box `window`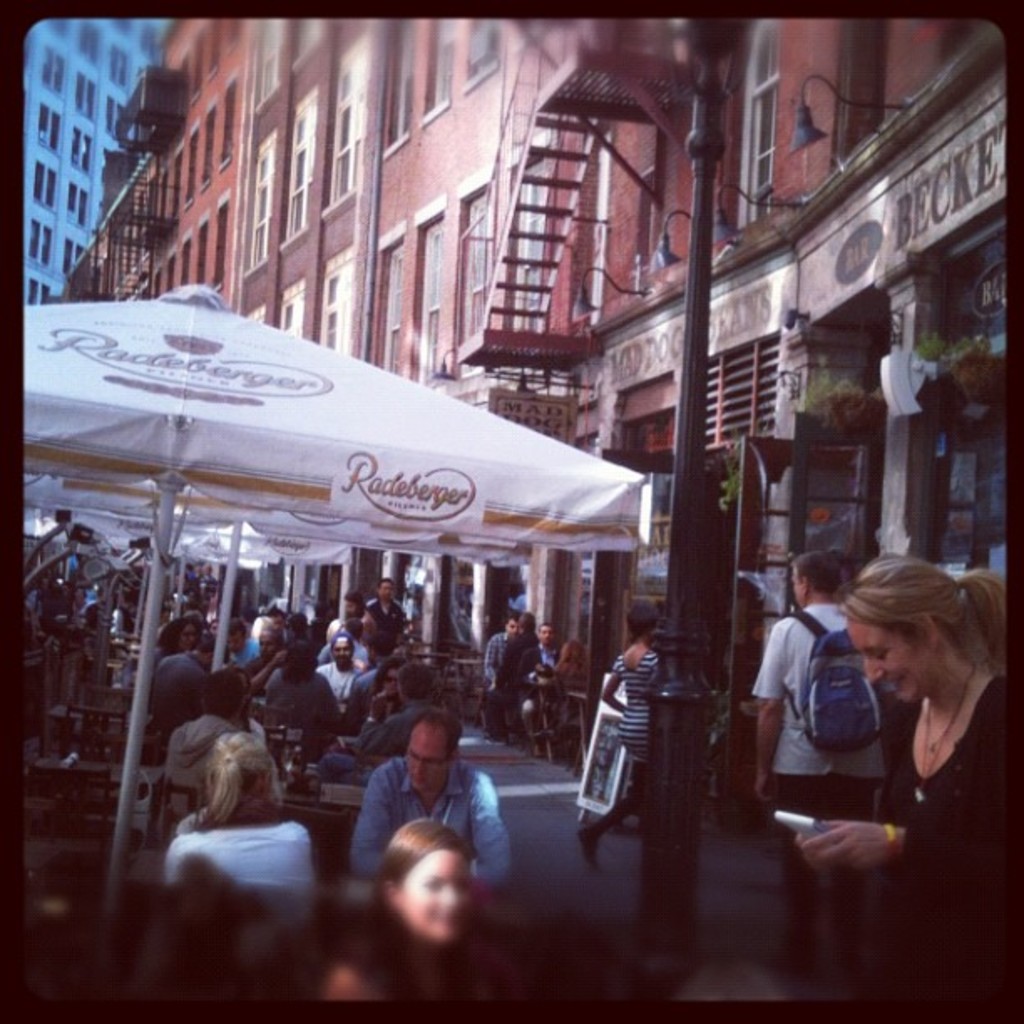
box(383, 244, 412, 378)
